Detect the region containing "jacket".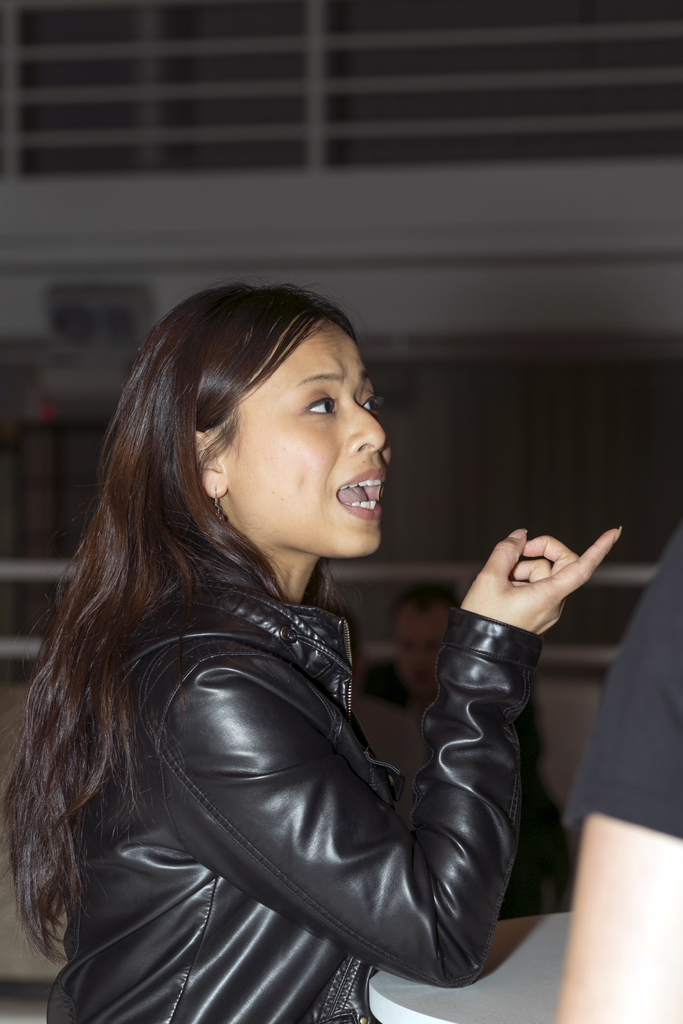
<region>41, 514, 518, 1016</region>.
